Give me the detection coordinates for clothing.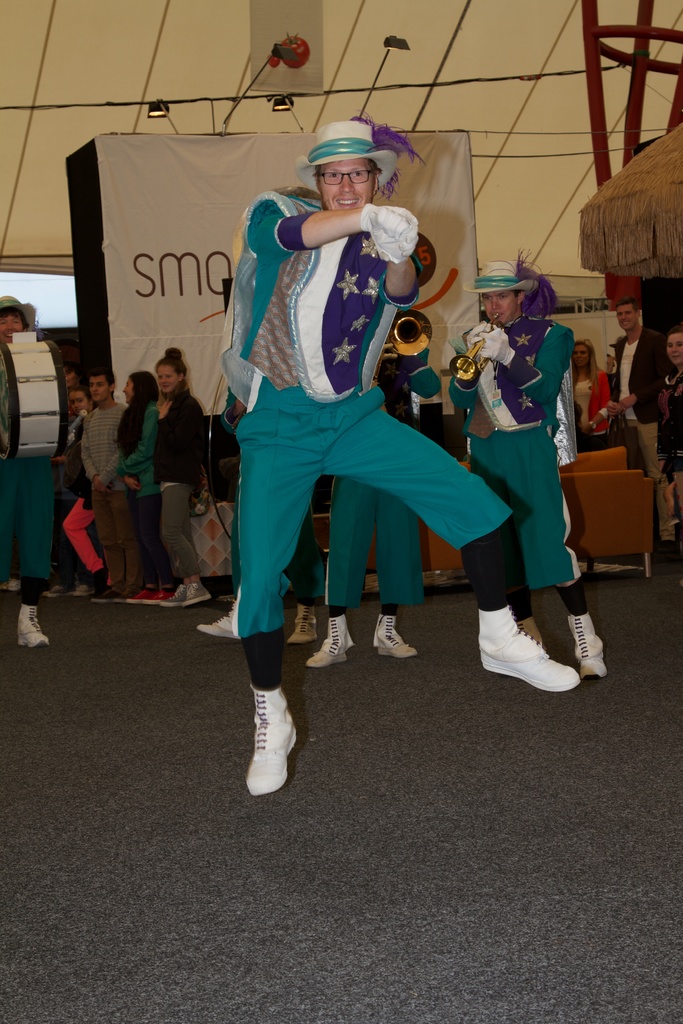
(83,397,141,591).
